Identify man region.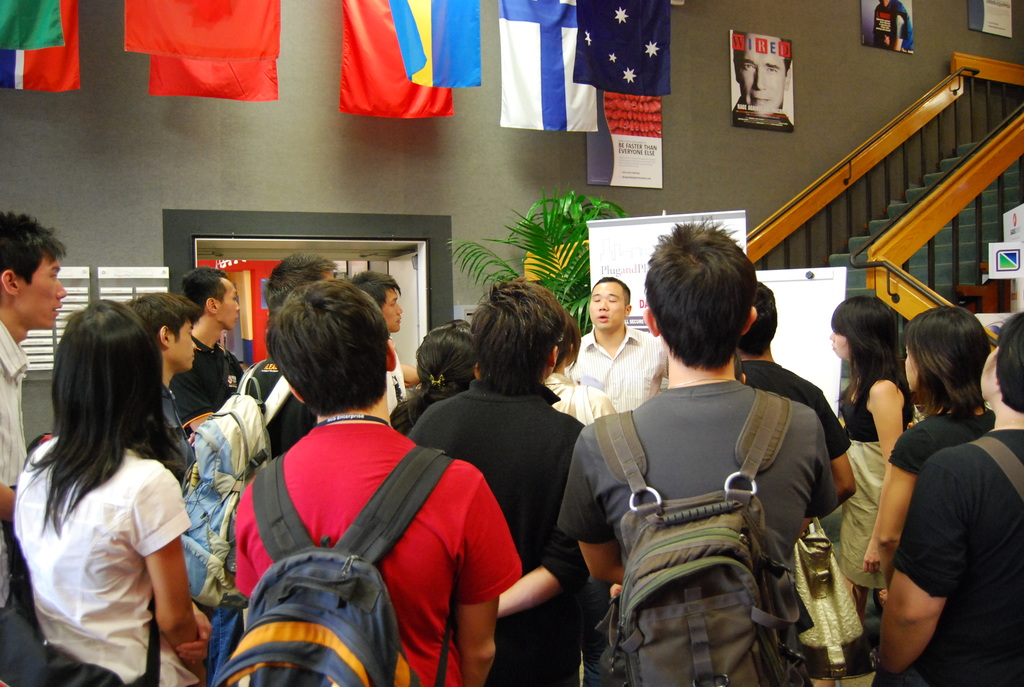
Region: Rect(570, 230, 863, 665).
